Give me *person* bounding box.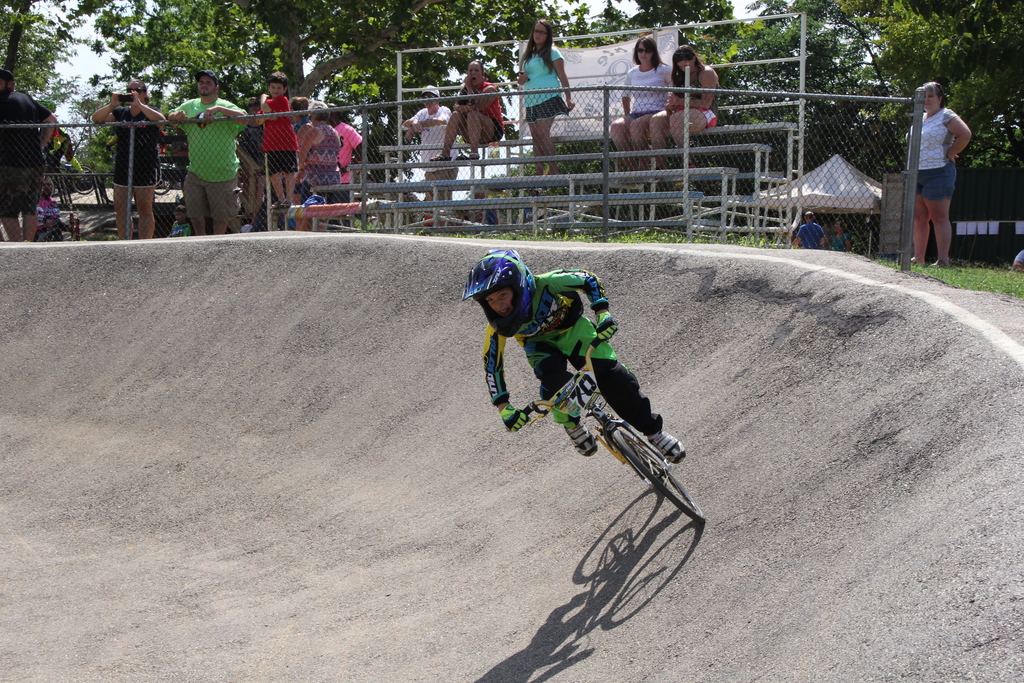
650/47/719/156.
